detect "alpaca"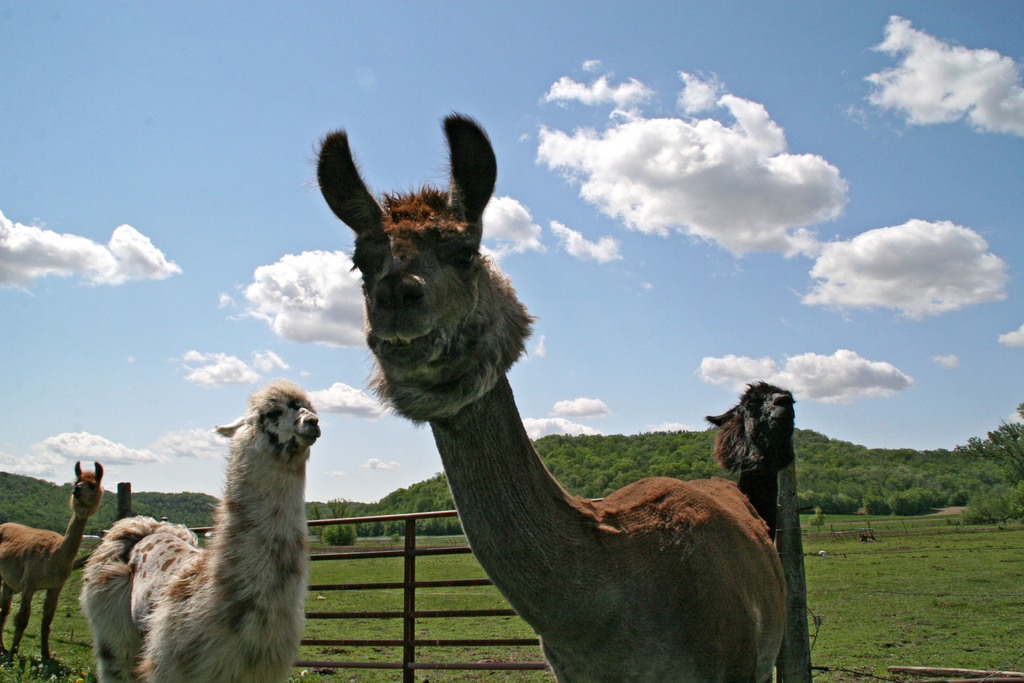
box(702, 375, 796, 544)
